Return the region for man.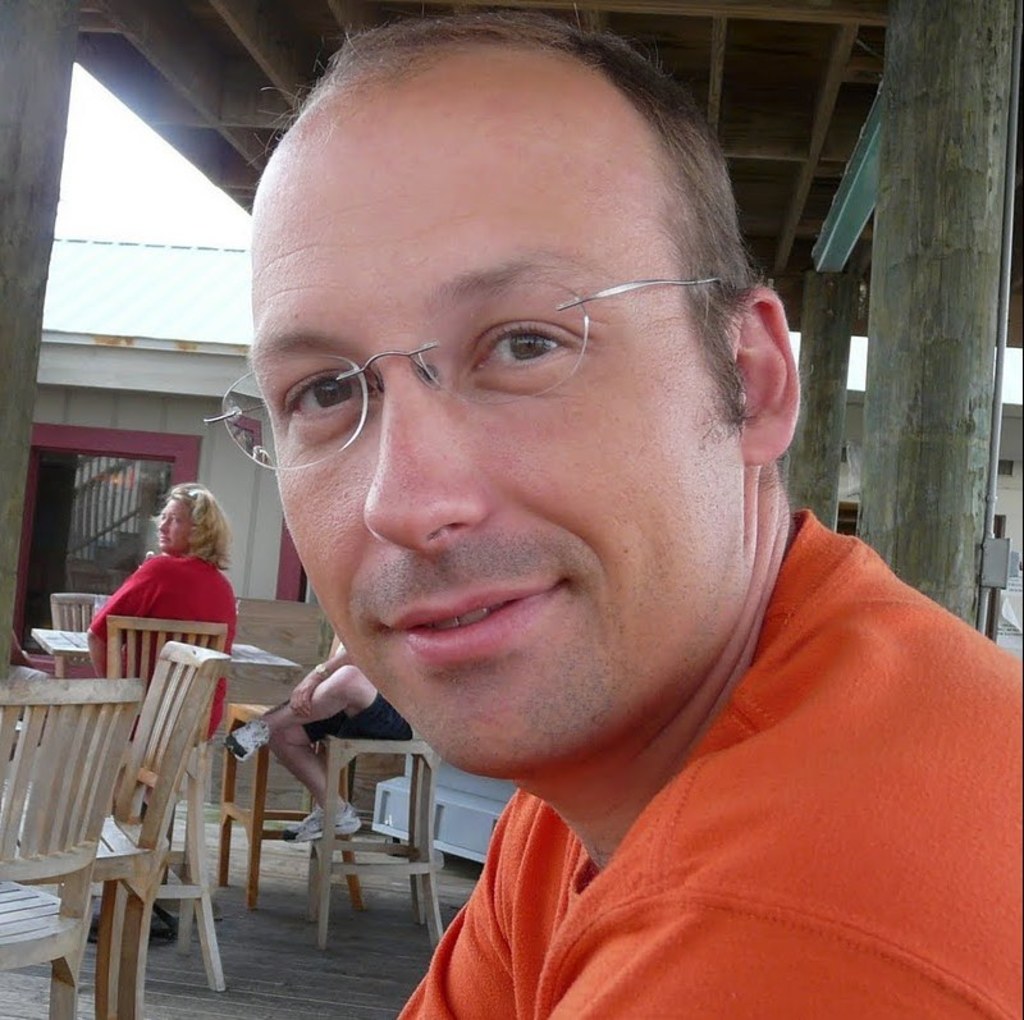
(left=32, top=27, right=1023, bottom=1015).
